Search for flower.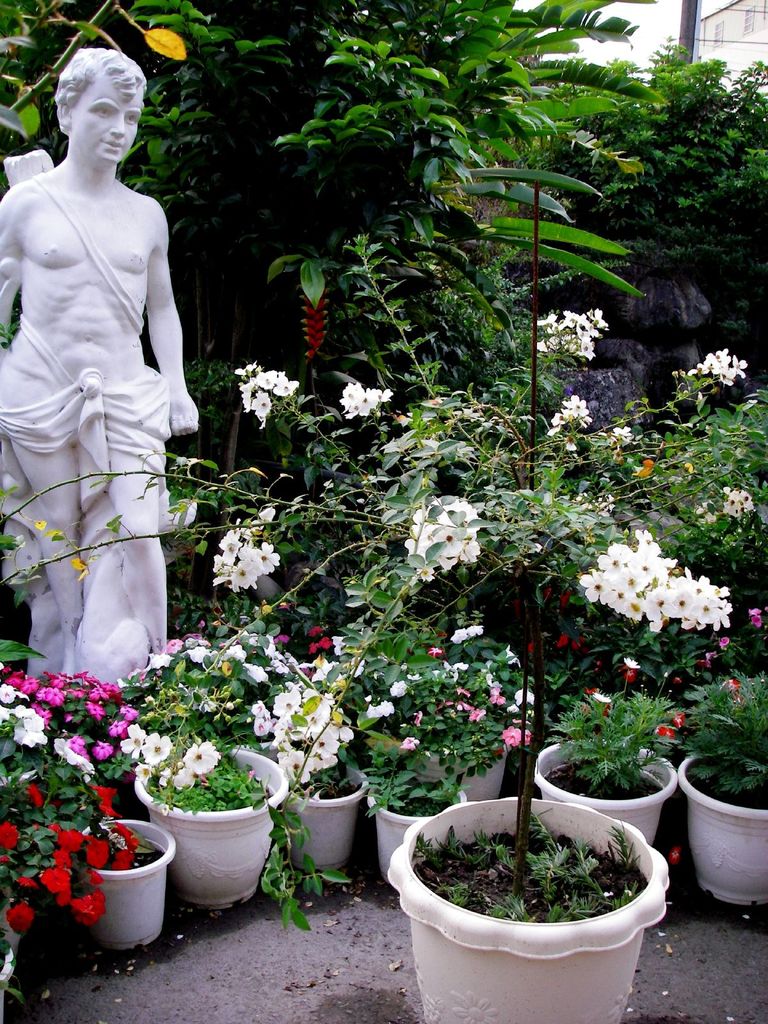
Found at rect(559, 588, 573, 608).
